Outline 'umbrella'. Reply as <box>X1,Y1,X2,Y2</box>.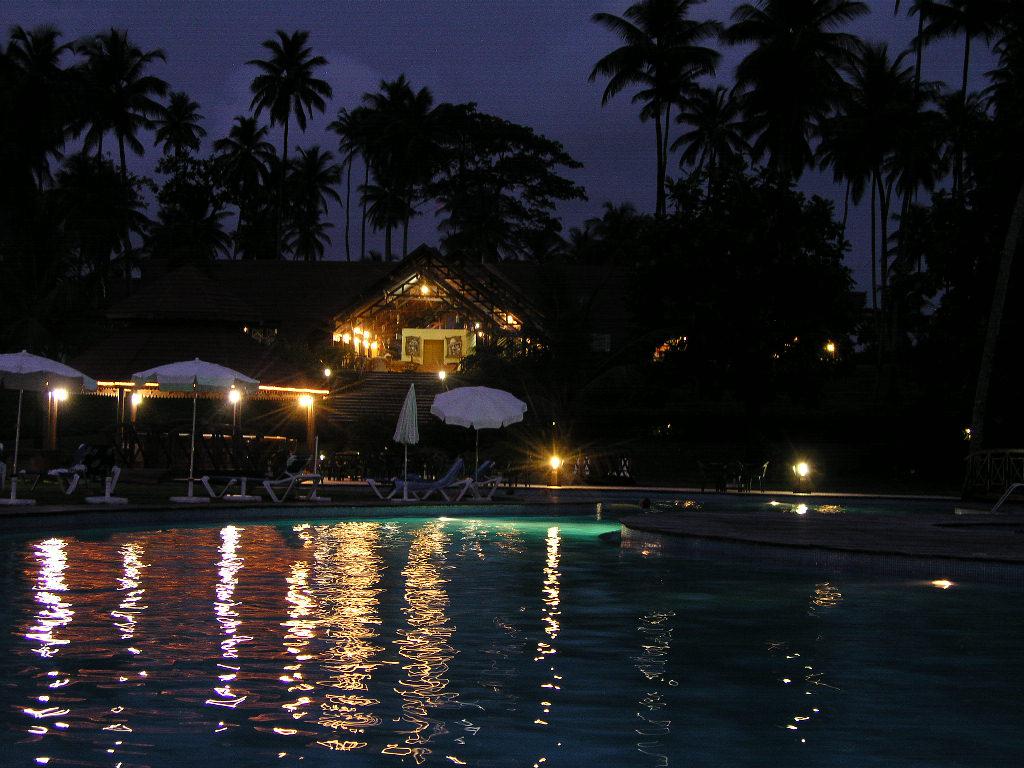
<box>393,383,420,479</box>.
